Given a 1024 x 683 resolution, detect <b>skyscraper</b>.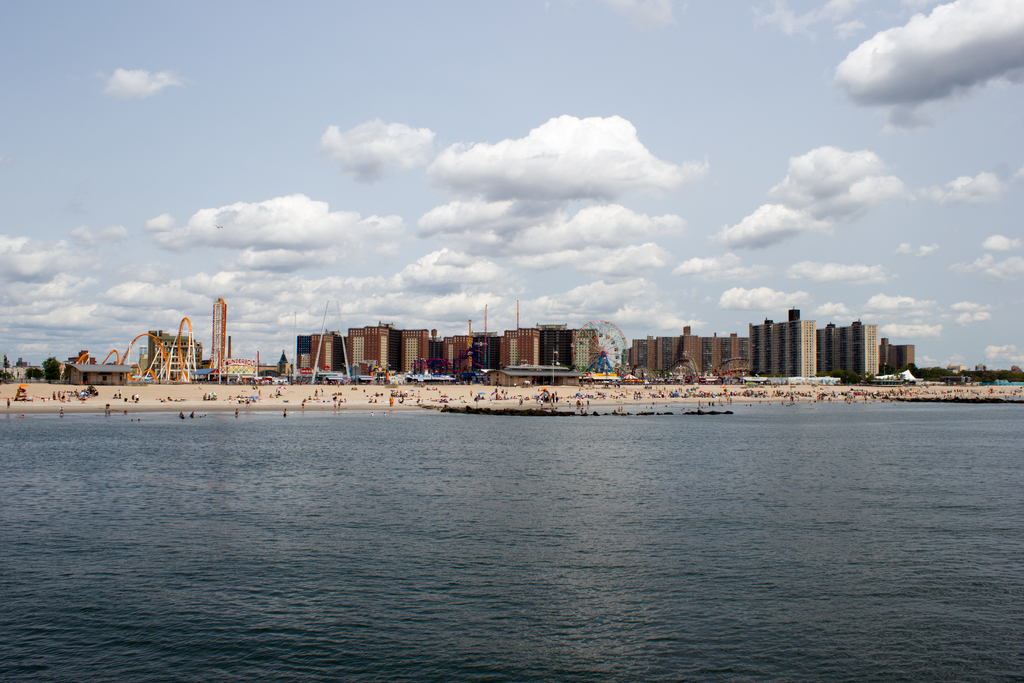
857 326 877 374.
